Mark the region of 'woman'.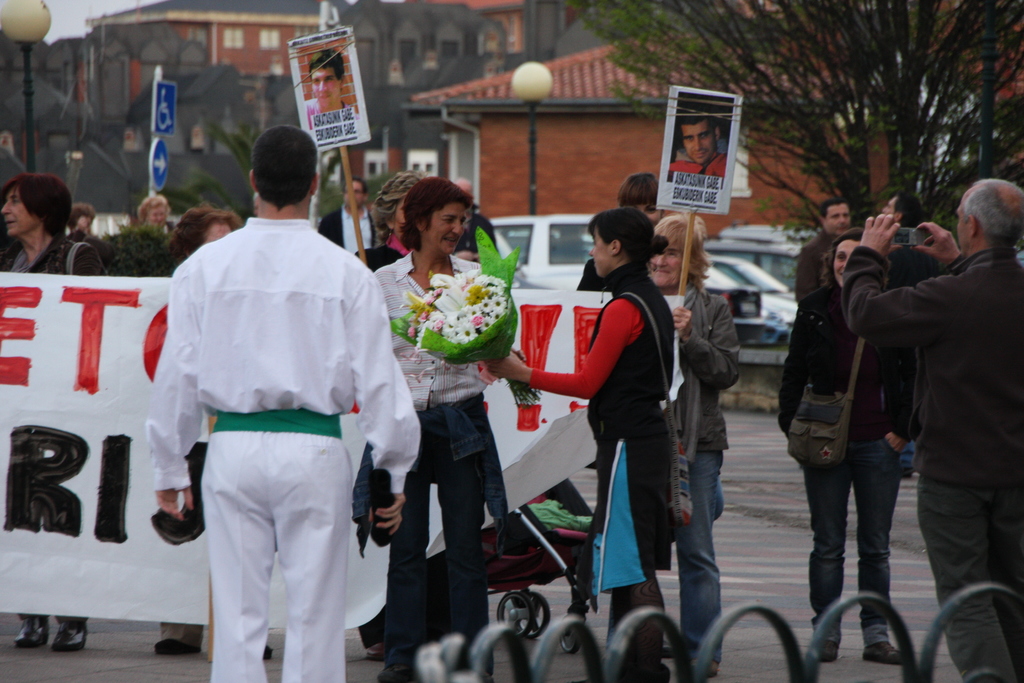
Region: 646, 213, 742, 678.
